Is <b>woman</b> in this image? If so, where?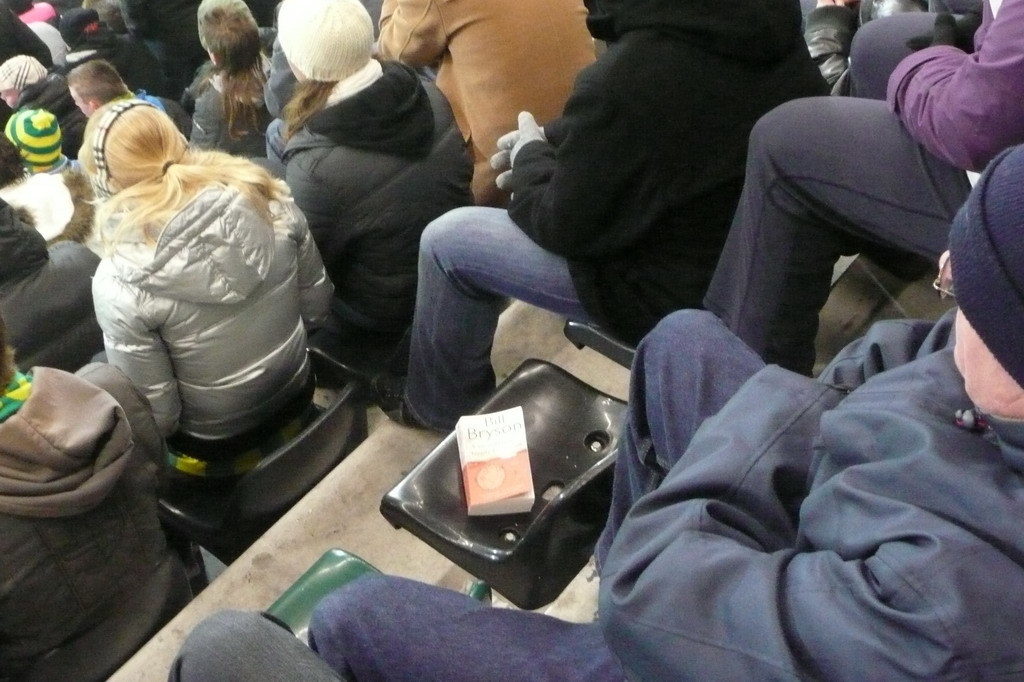
Yes, at left=51, top=88, right=327, bottom=500.
